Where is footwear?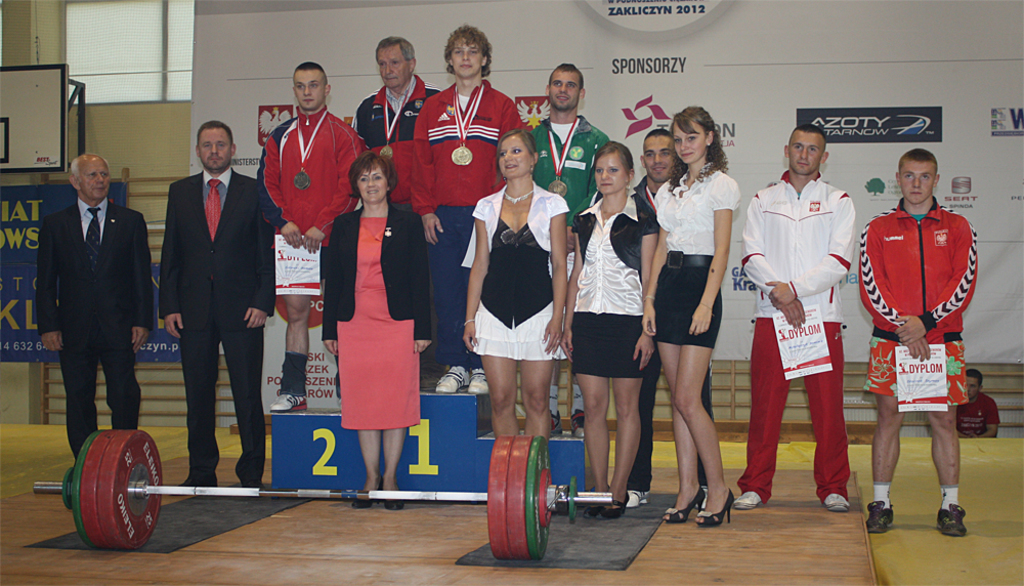
662, 483, 706, 524.
